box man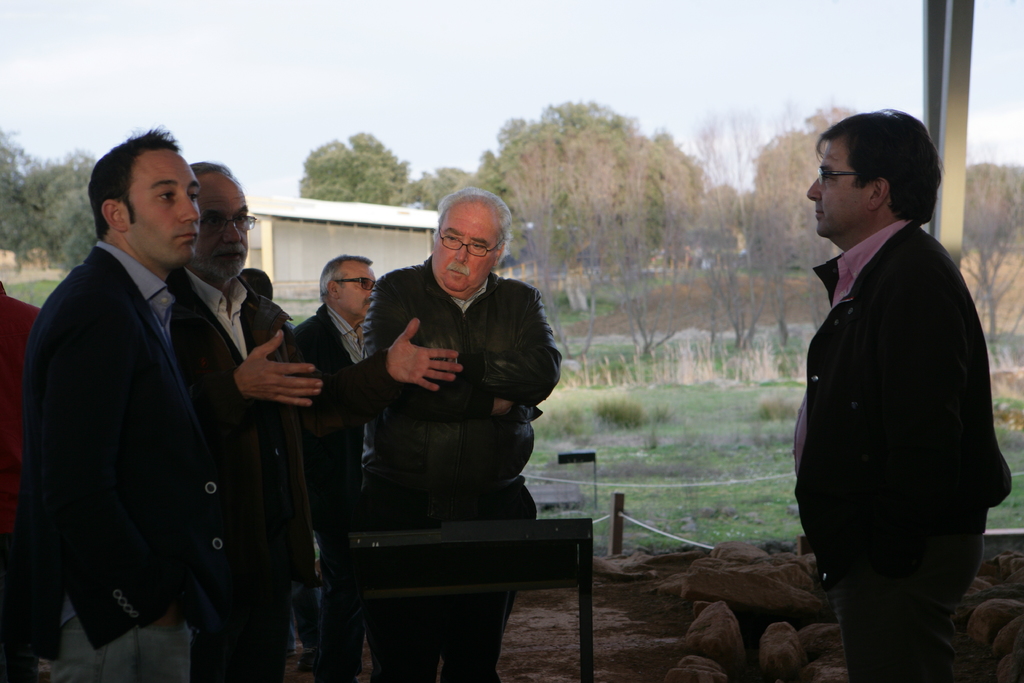
detection(161, 157, 467, 682)
